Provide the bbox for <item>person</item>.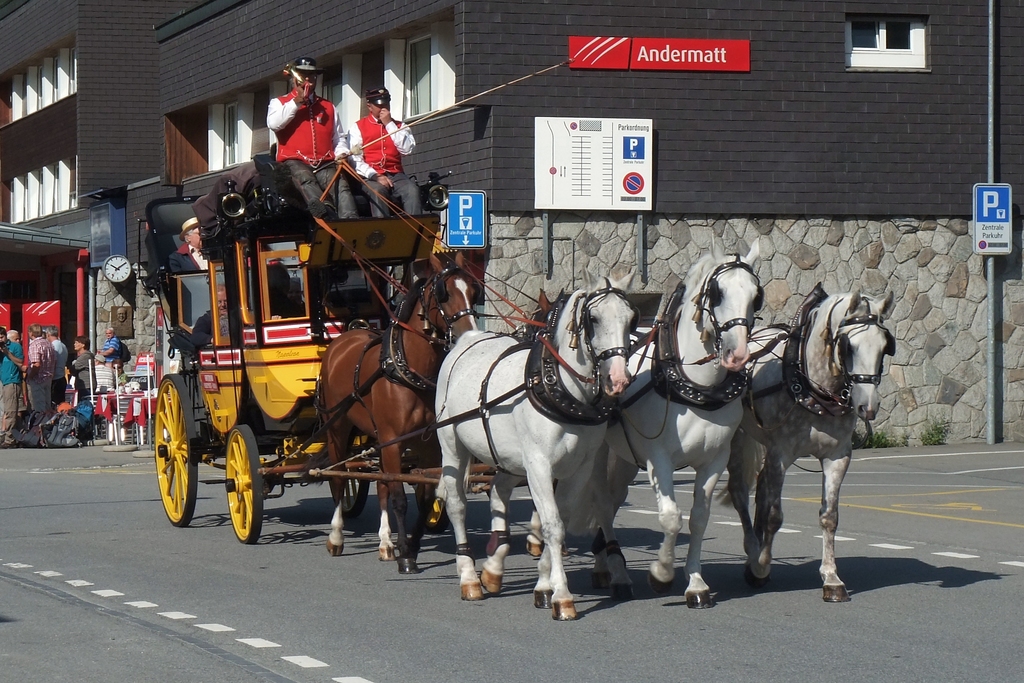
[x1=243, y1=240, x2=299, y2=318].
